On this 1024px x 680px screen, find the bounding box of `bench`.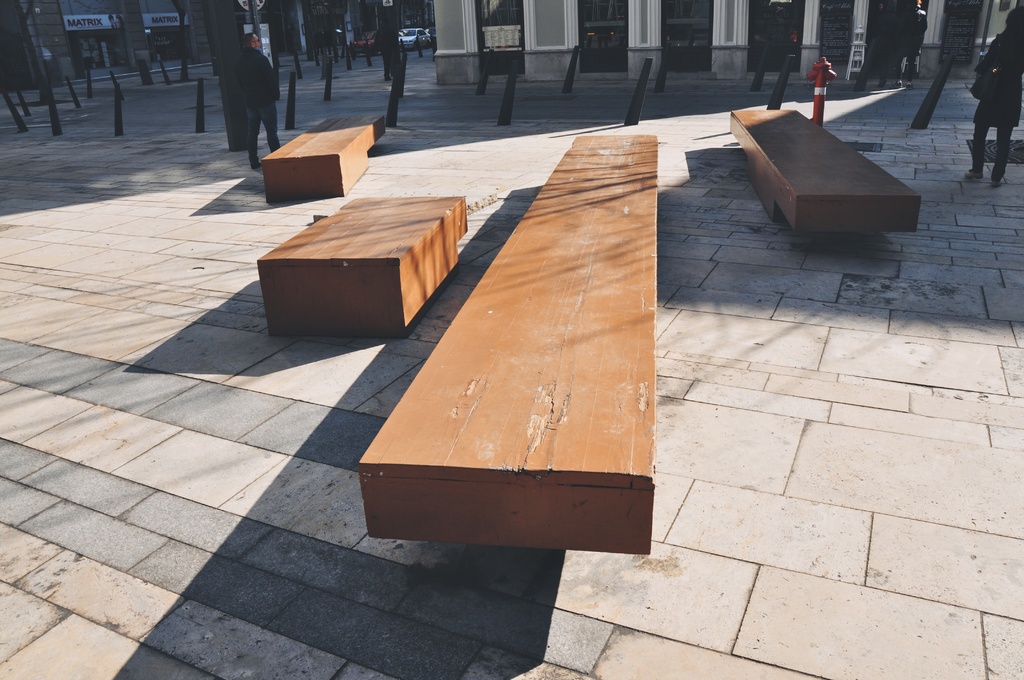
Bounding box: bbox=[259, 198, 467, 336].
